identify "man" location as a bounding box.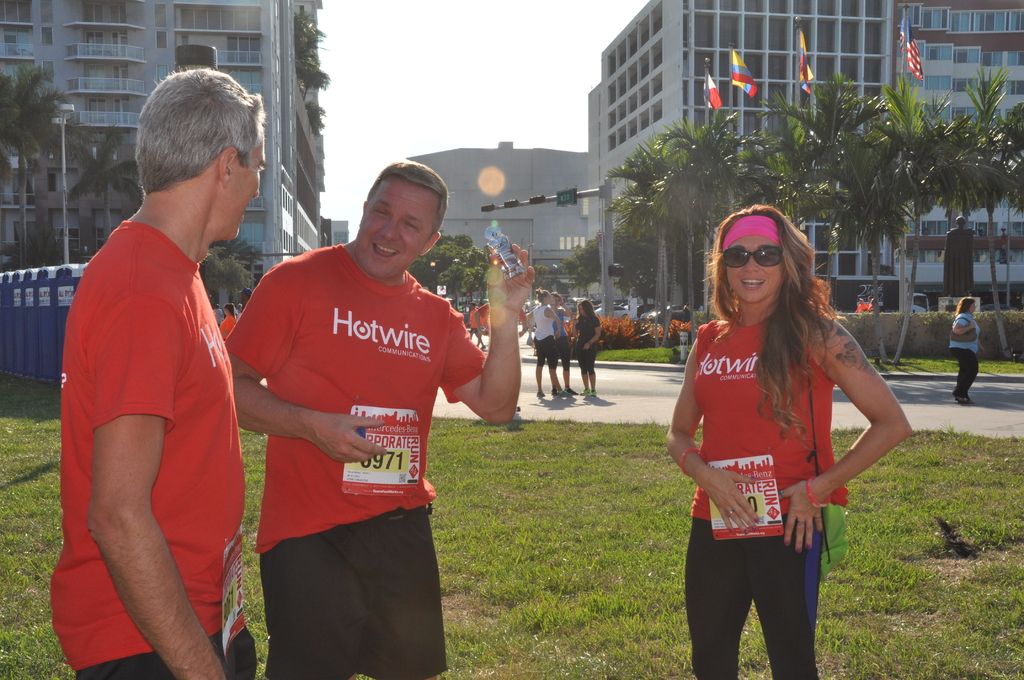
222,156,536,679.
